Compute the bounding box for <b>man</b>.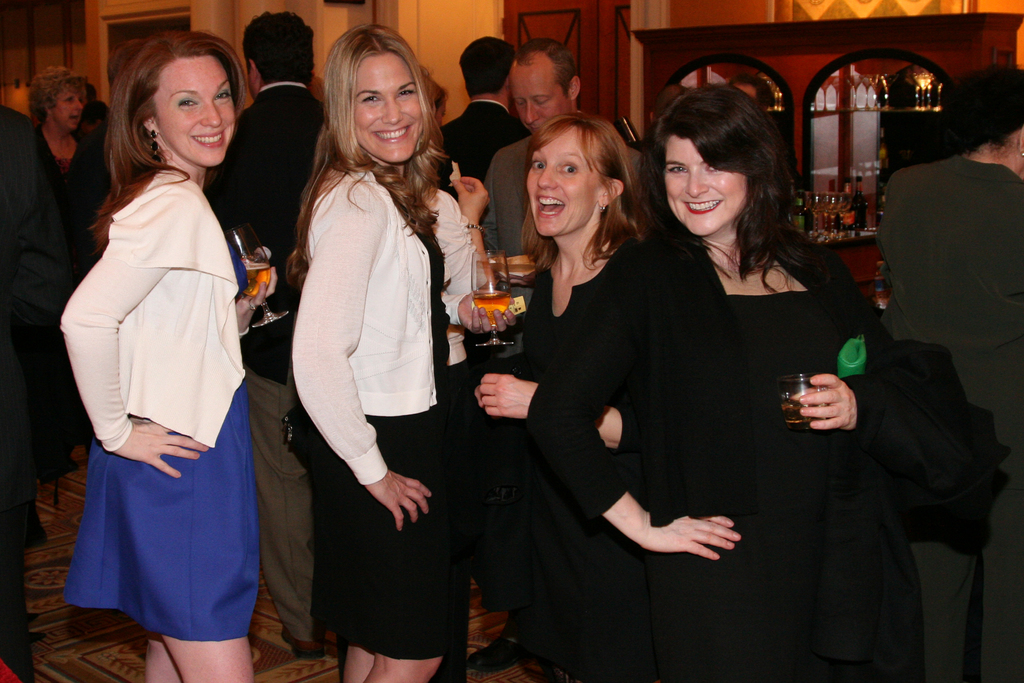
440,31,530,174.
